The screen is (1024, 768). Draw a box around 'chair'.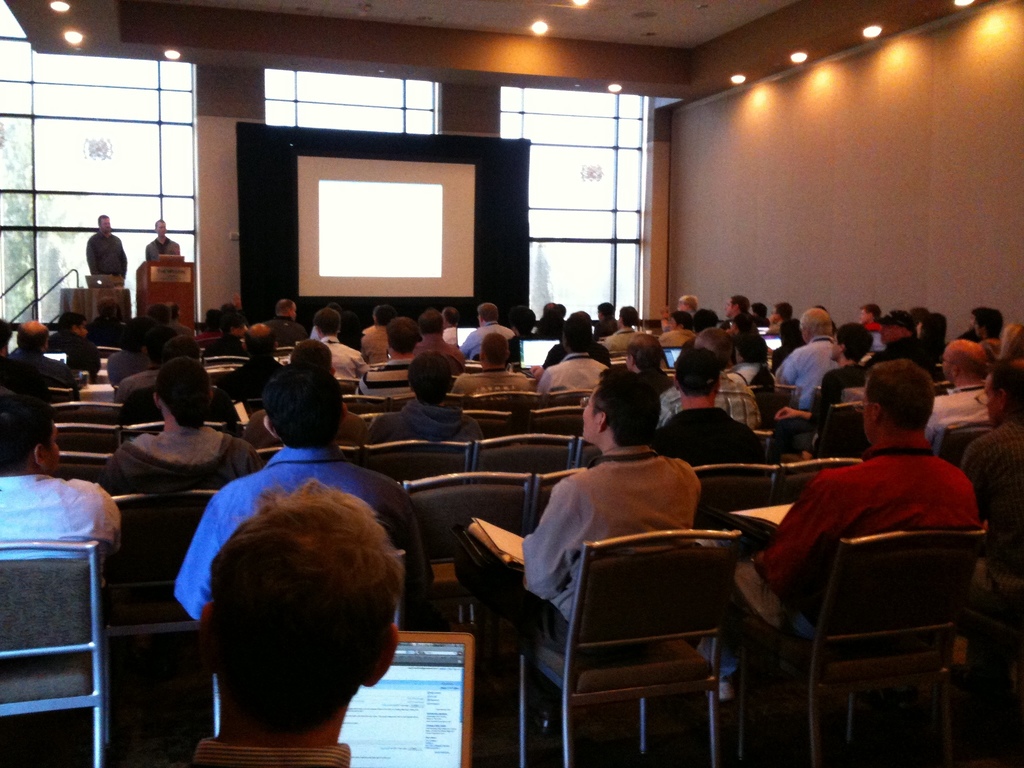
{"left": 724, "top": 526, "right": 984, "bottom": 767}.
